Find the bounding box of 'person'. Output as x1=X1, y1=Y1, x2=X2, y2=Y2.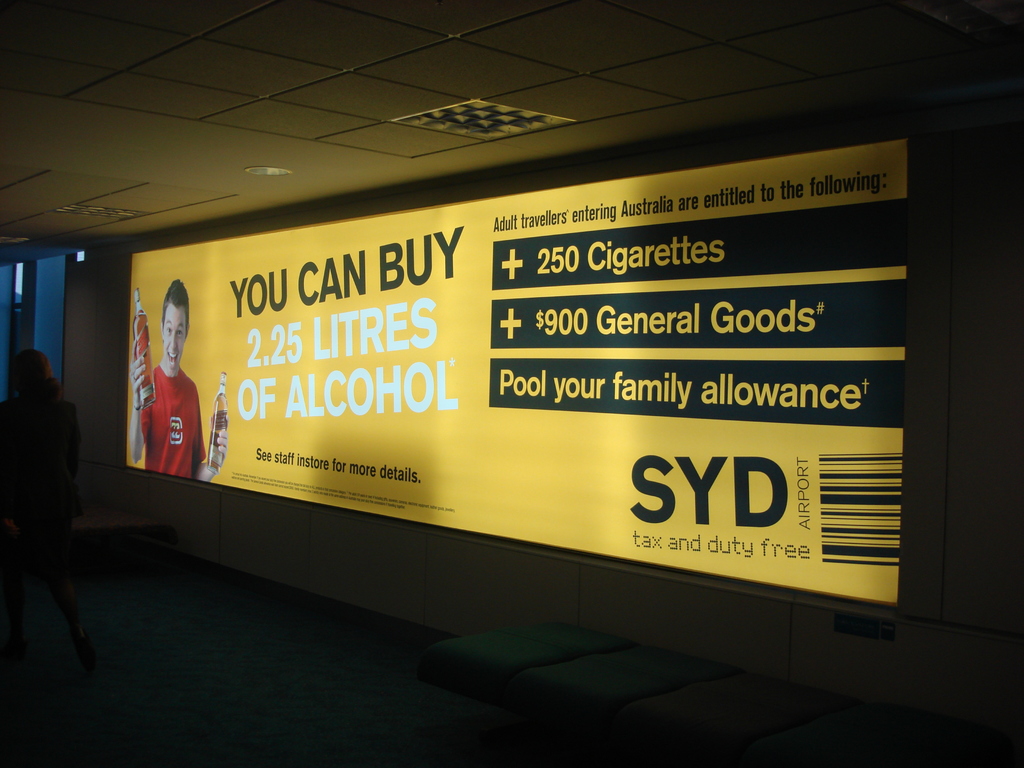
x1=0, y1=351, x2=104, y2=688.
